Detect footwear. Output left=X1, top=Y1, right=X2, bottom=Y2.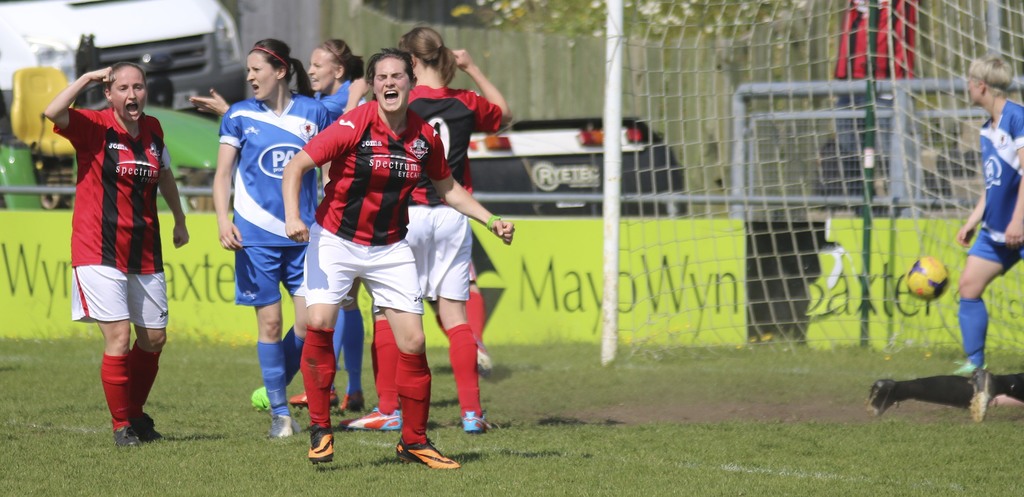
left=390, top=437, right=459, bottom=471.
